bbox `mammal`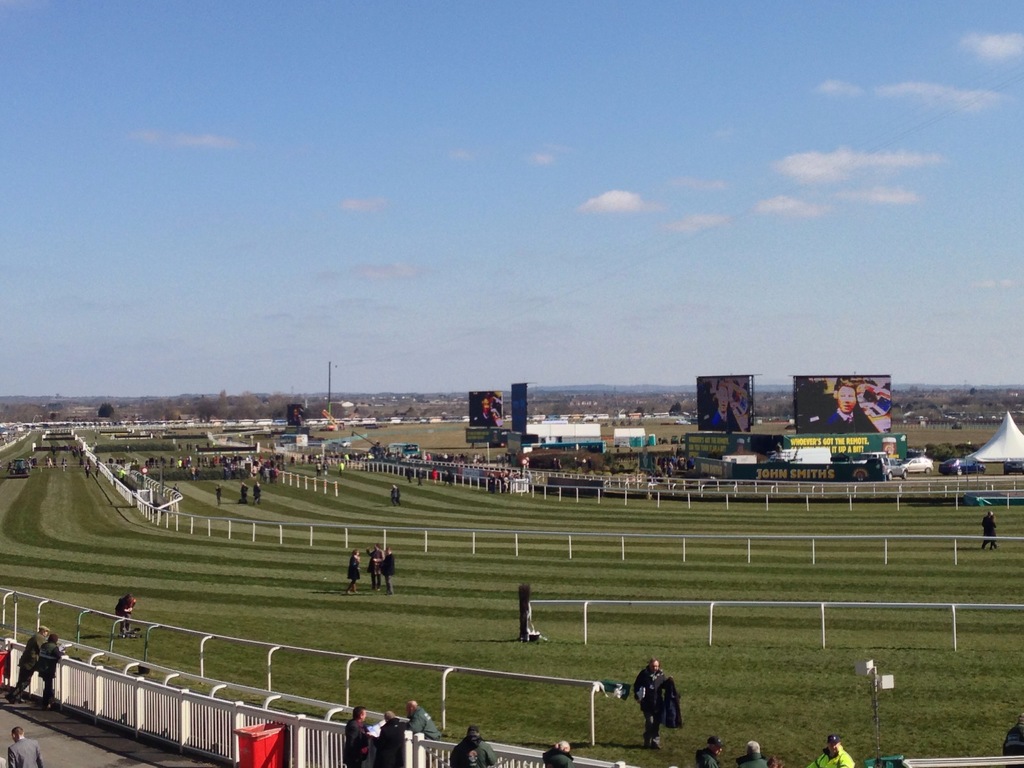
(x1=206, y1=440, x2=210, y2=449)
